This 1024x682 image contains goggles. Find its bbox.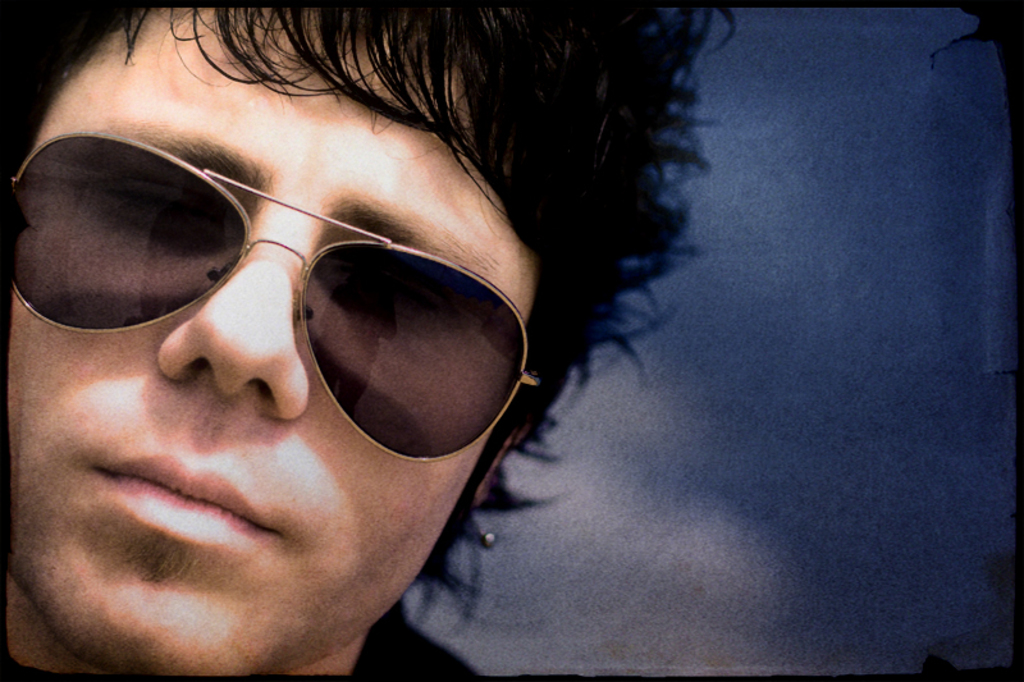
<region>58, 129, 513, 440</region>.
